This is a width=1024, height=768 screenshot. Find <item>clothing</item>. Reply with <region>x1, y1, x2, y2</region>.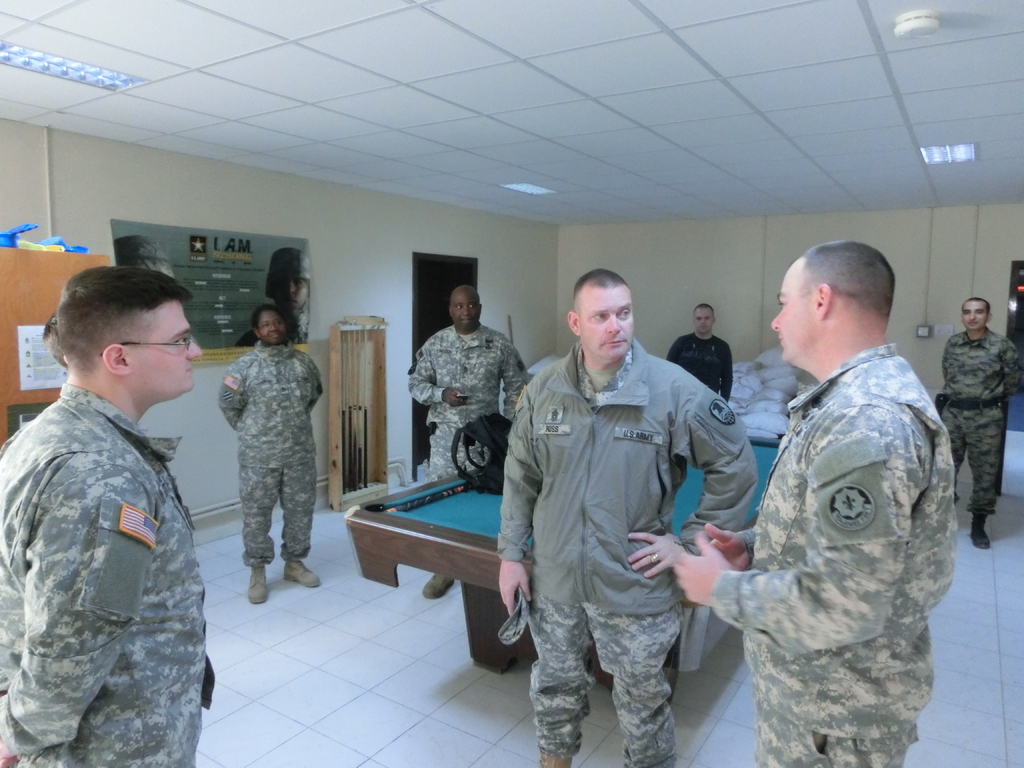
<region>406, 321, 529, 479</region>.
